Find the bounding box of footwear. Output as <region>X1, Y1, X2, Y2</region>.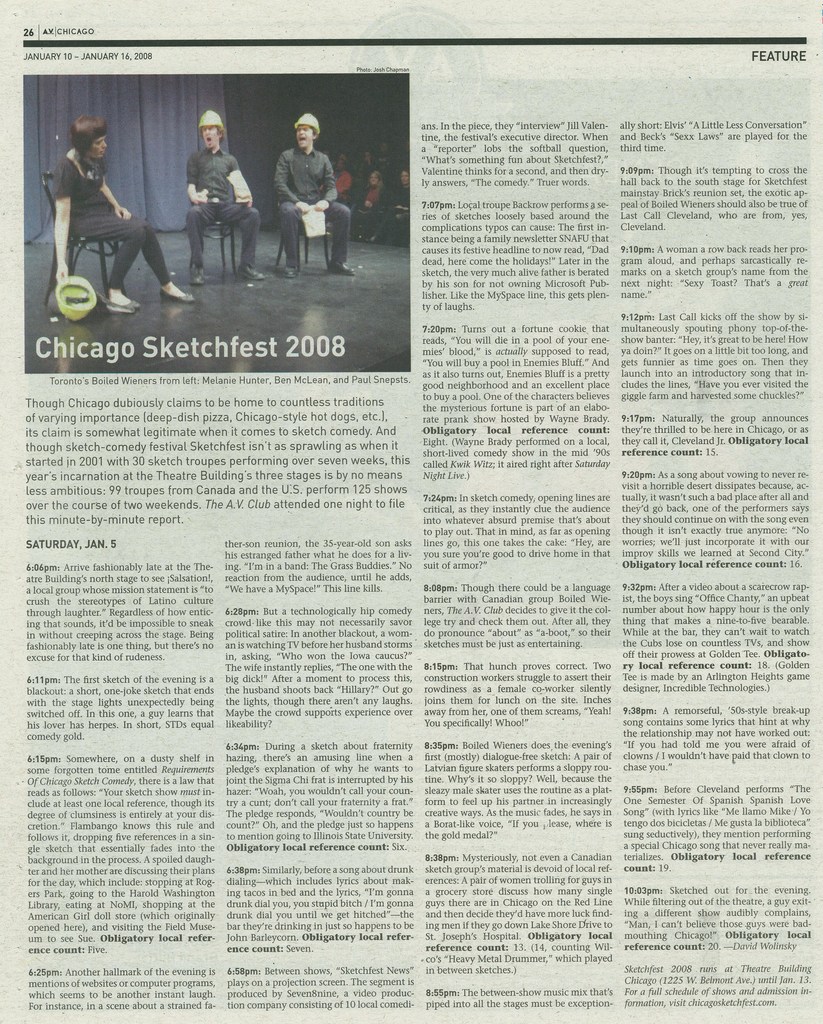
<region>159, 288, 196, 307</region>.
